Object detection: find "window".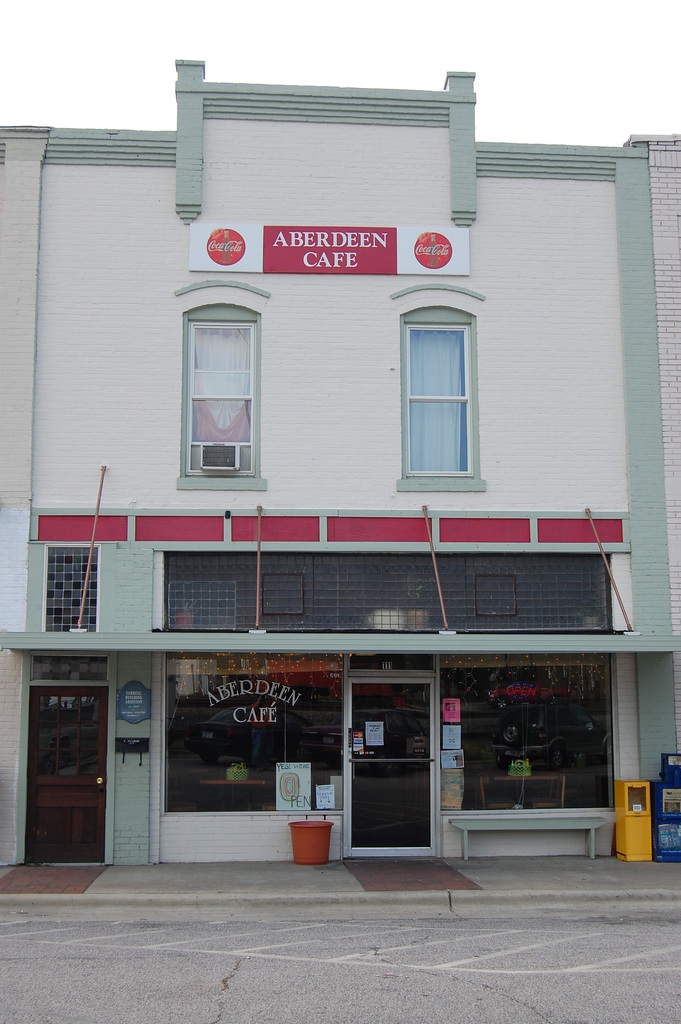
[left=40, top=543, right=101, bottom=636].
